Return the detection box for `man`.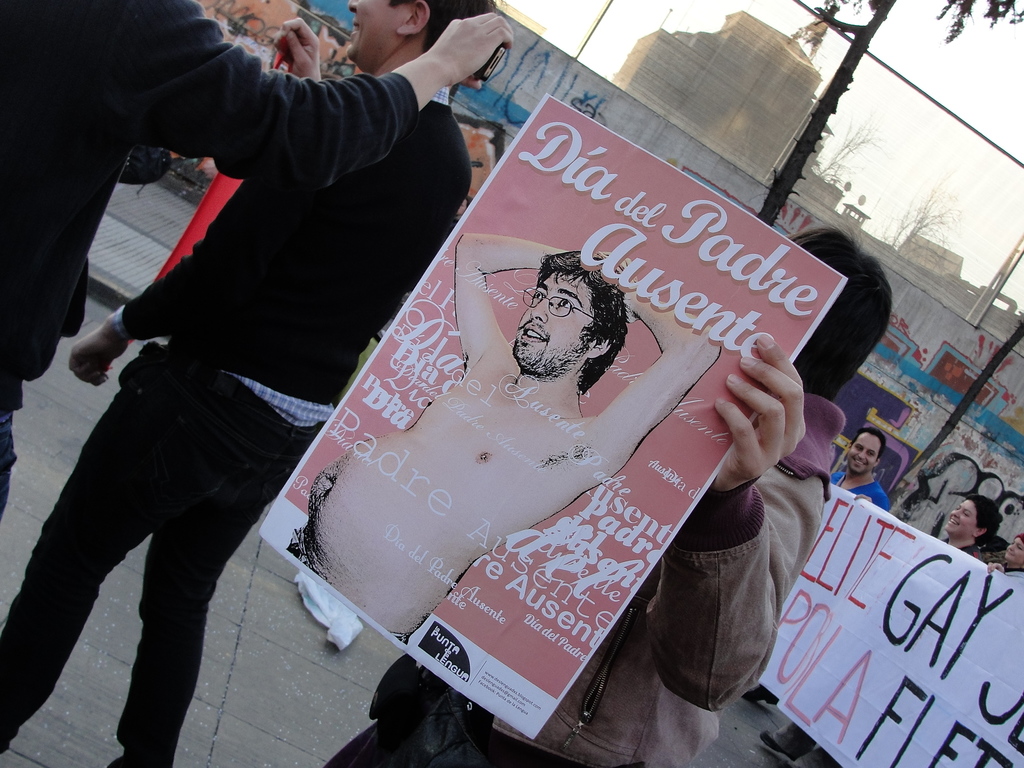
left=292, top=230, right=723, bottom=640.
